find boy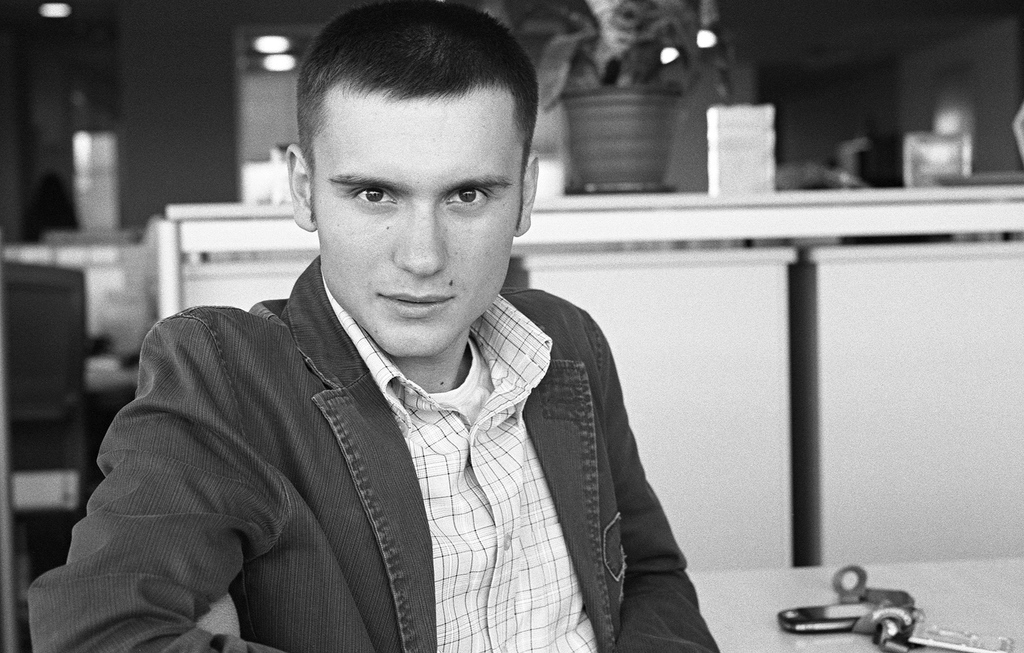
{"x1": 18, "y1": 0, "x2": 719, "y2": 652}
